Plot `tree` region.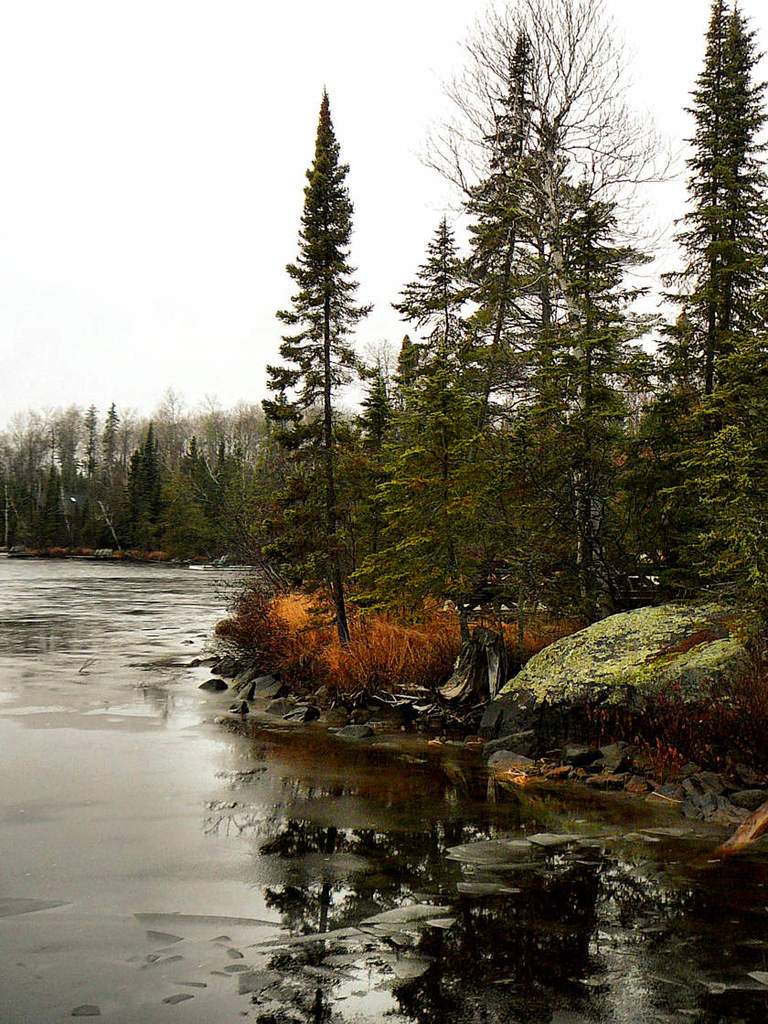
Plotted at <bbox>116, 440, 165, 549</bbox>.
